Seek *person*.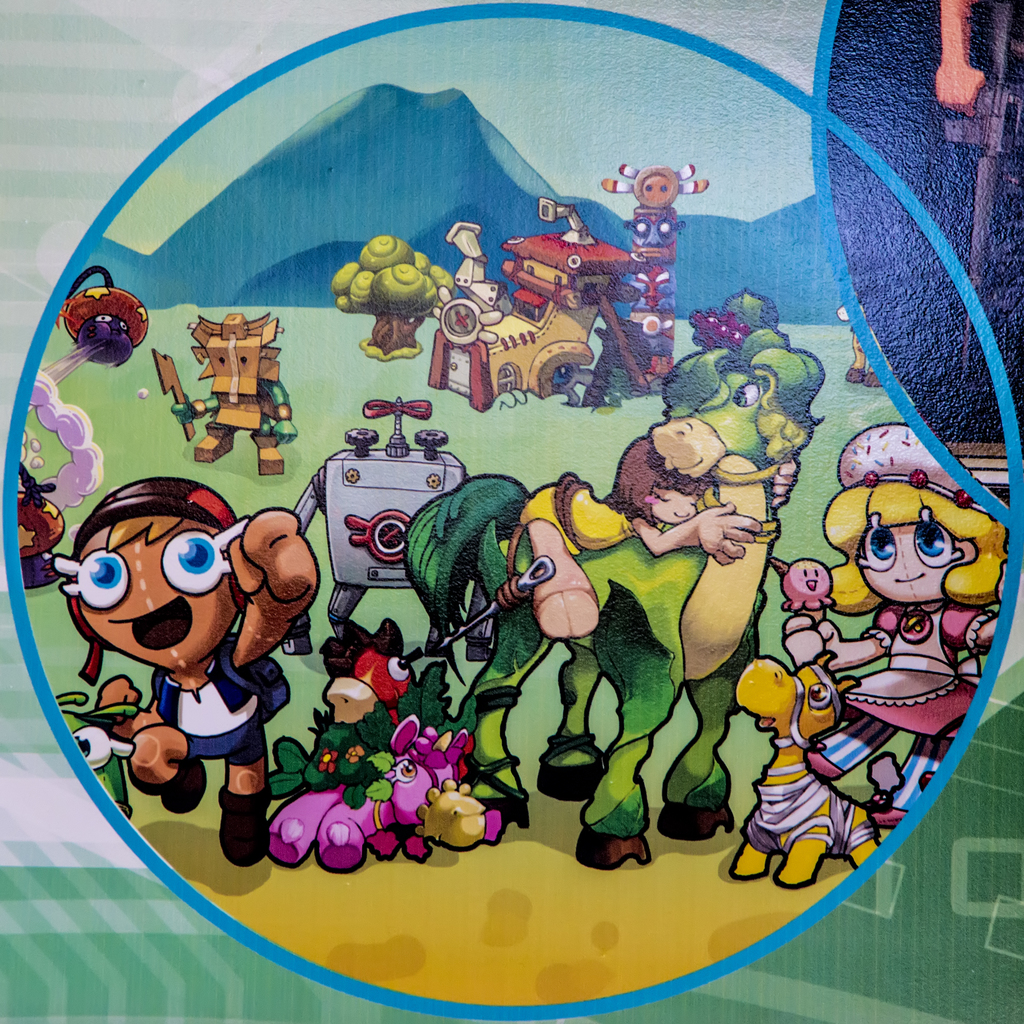
{"x1": 779, "y1": 428, "x2": 1017, "y2": 815}.
